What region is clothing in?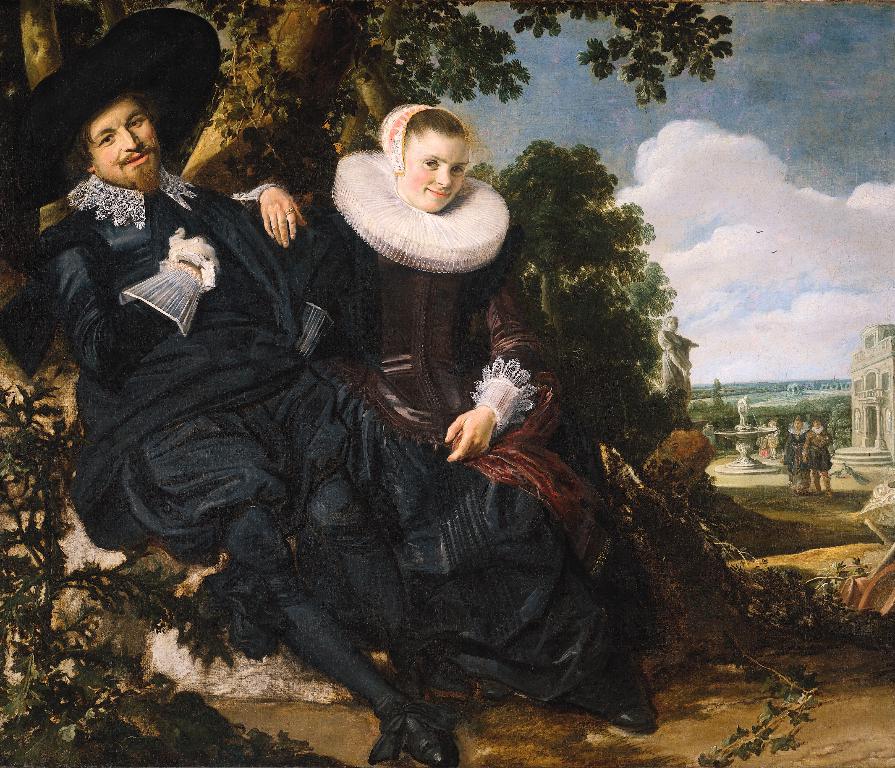
l=805, t=422, r=838, b=499.
